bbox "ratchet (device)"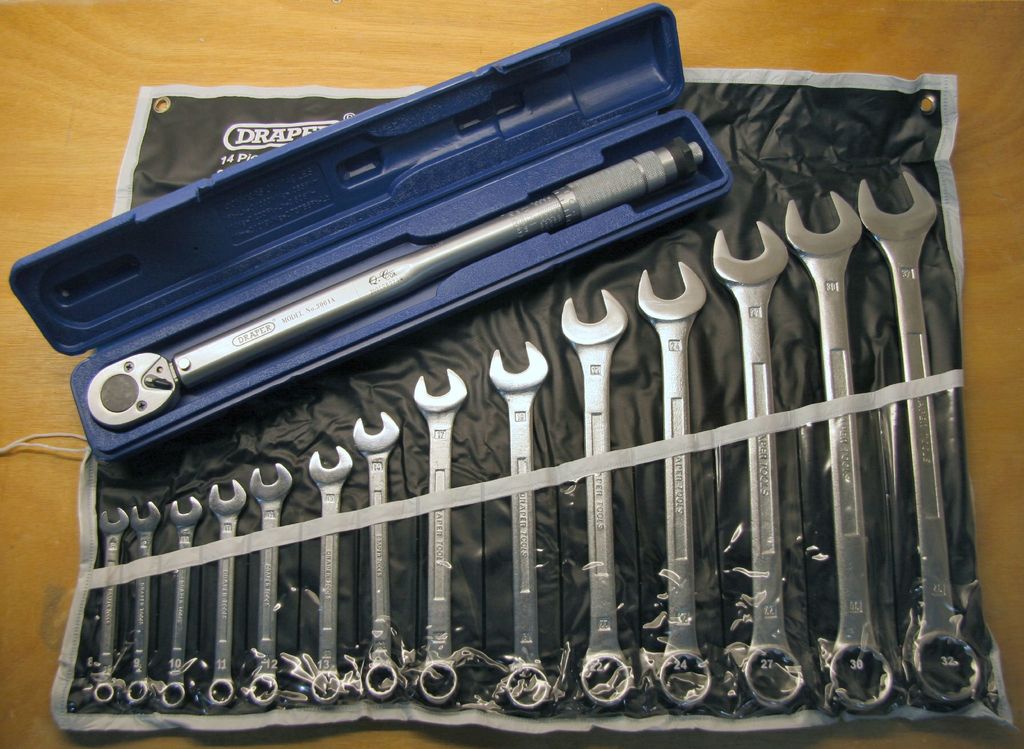
locate(100, 500, 126, 708)
